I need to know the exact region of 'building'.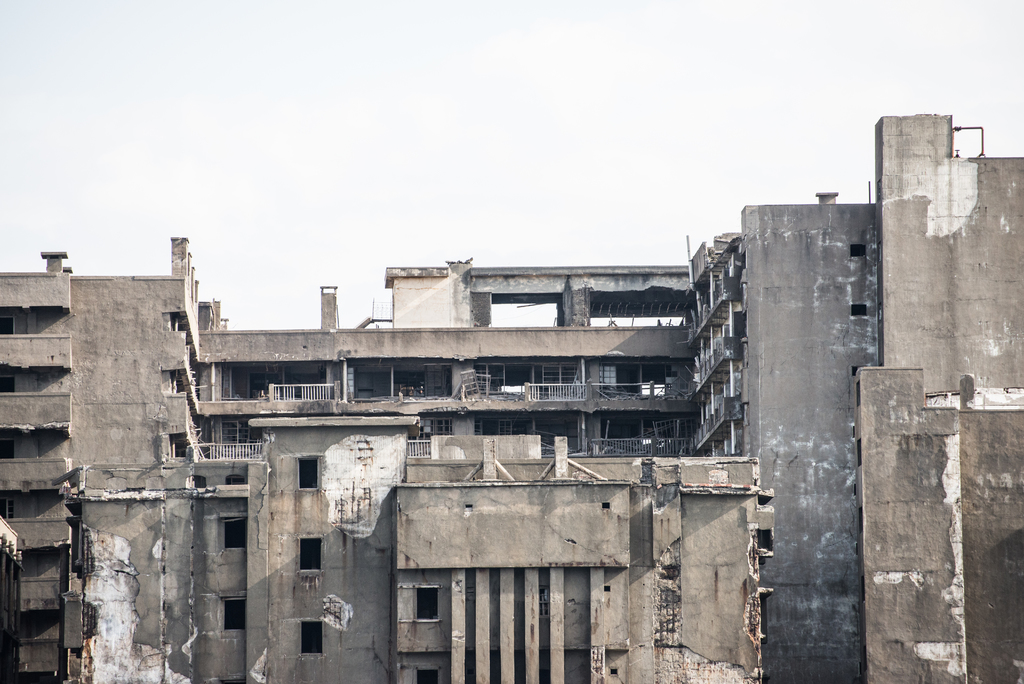
Region: BBox(0, 112, 1023, 683).
